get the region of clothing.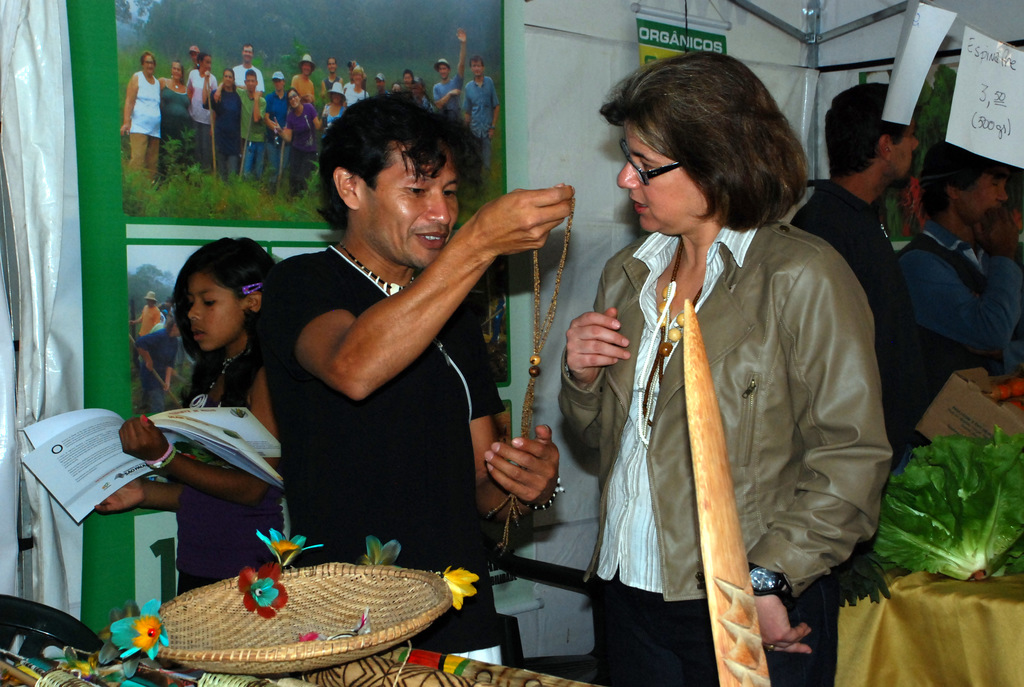
bbox(895, 215, 999, 392).
